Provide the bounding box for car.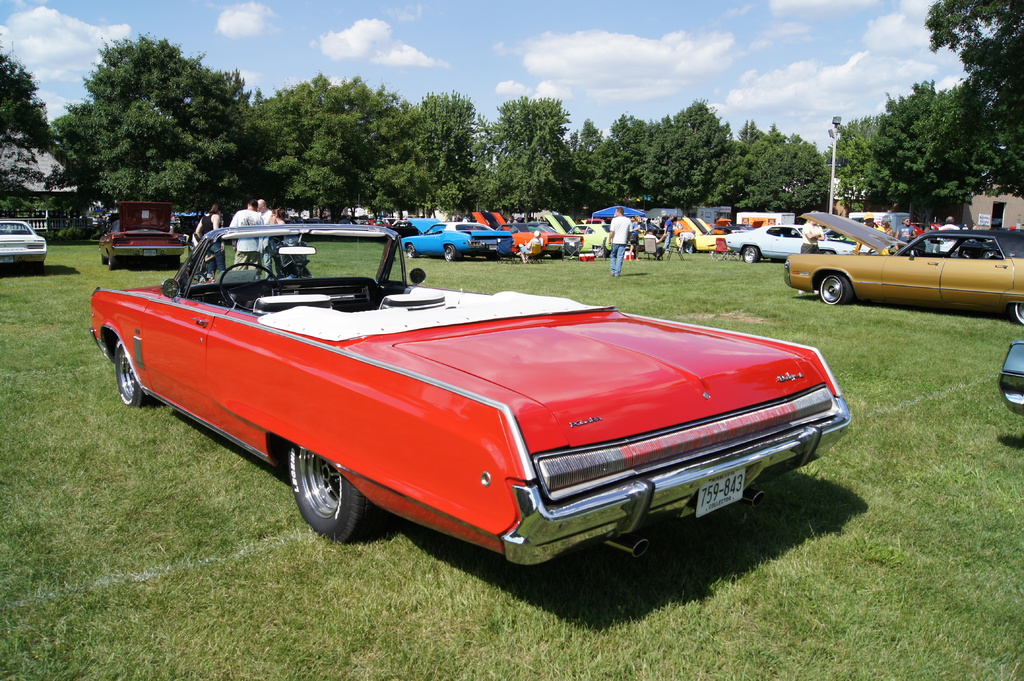
[708, 213, 779, 229].
